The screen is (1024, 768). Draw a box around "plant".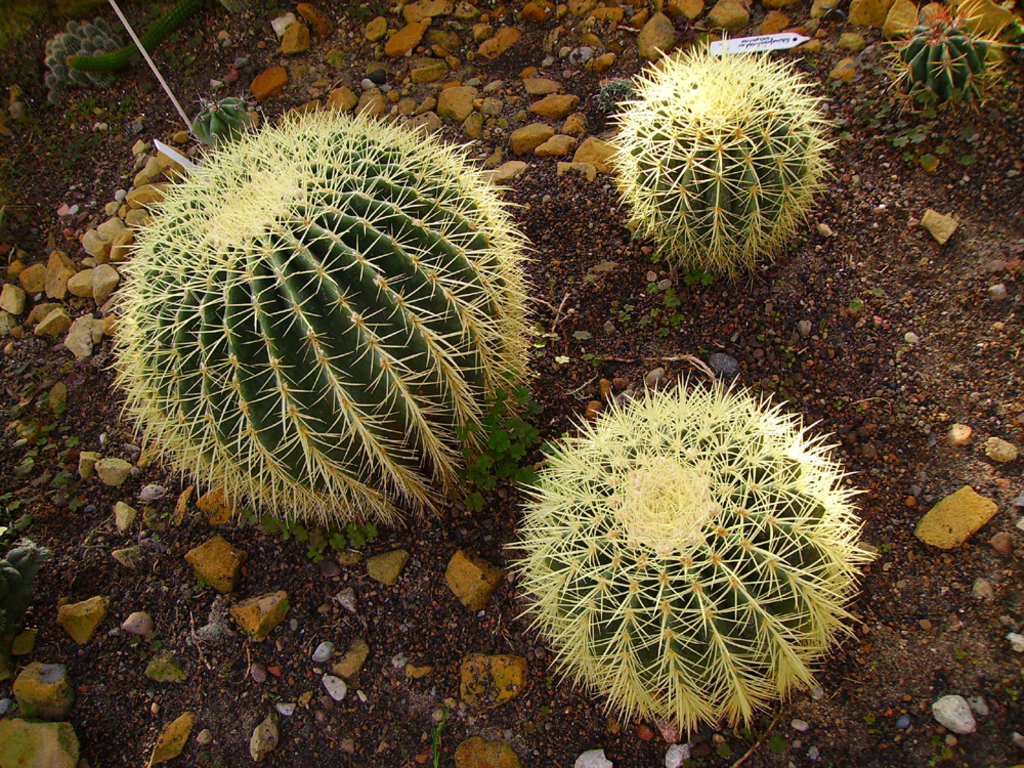
x1=596 y1=28 x2=847 y2=269.
